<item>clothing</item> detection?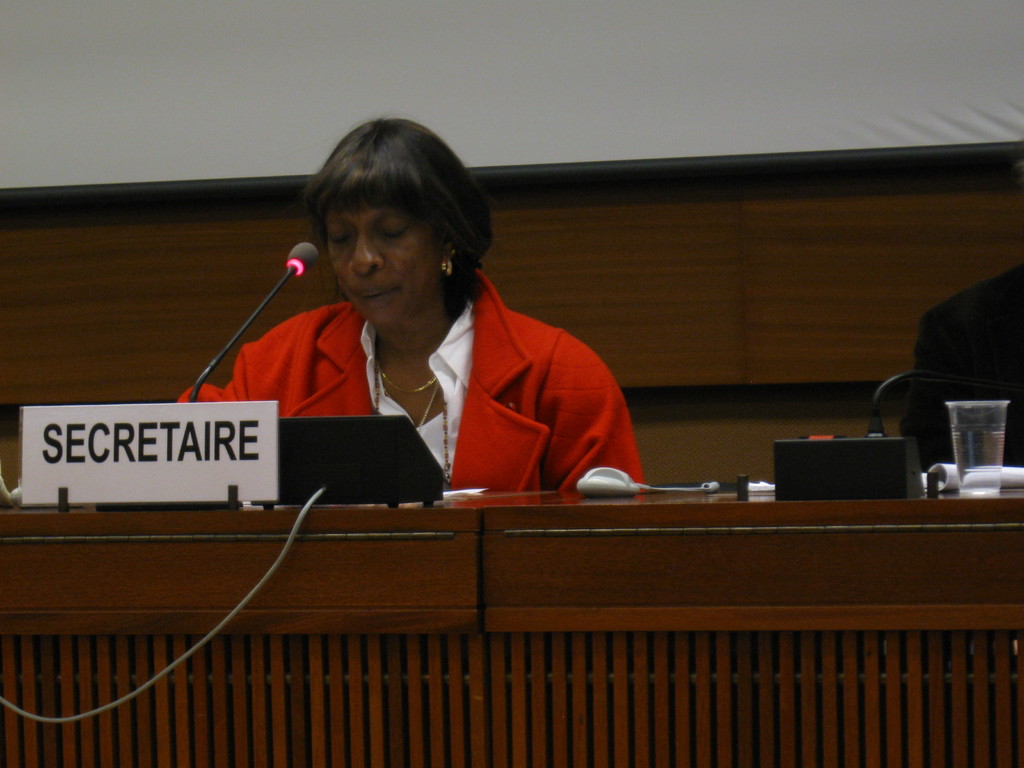
898:262:1023:468
